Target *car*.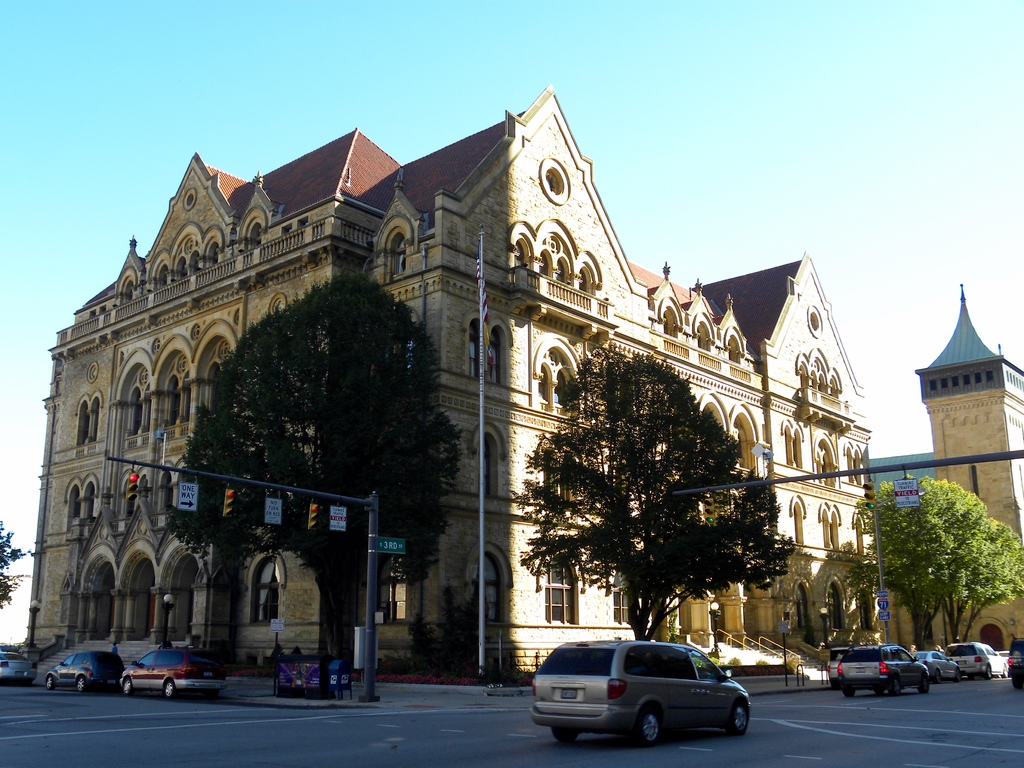
Target region: (836, 640, 931, 696).
